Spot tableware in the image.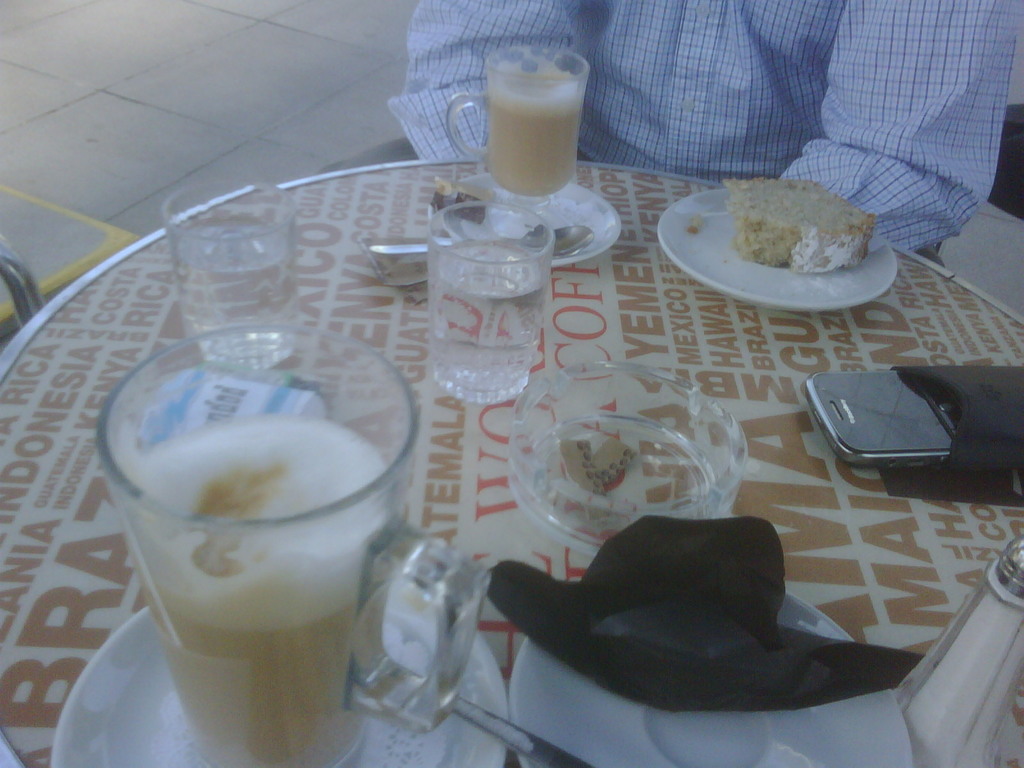
tableware found at x1=653 y1=175 x2=899 y2=308.
